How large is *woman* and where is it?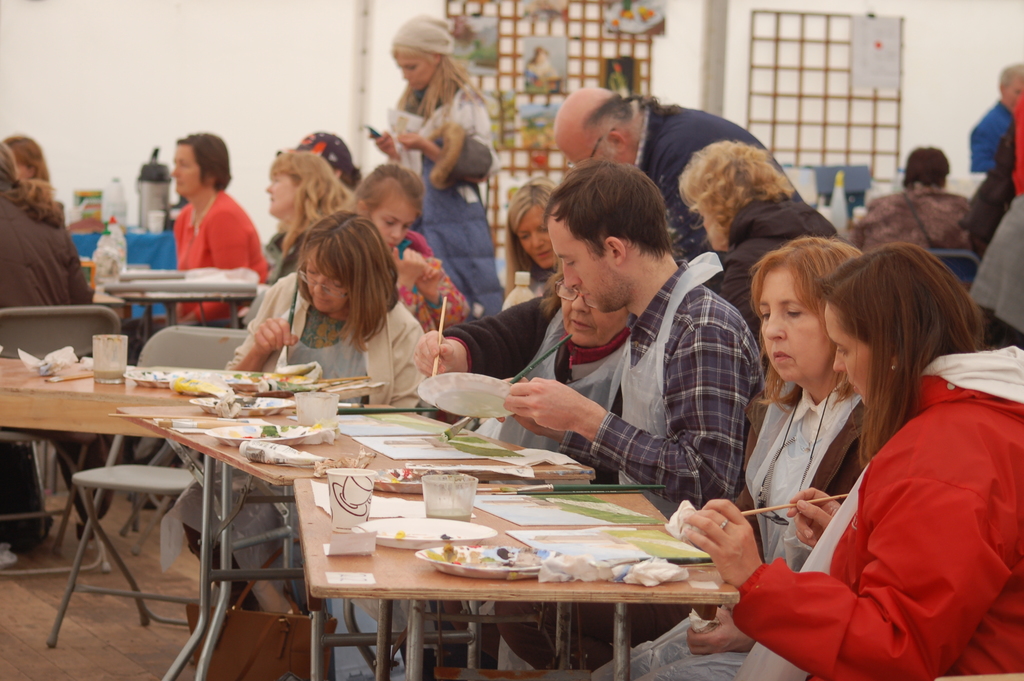
Bounding box: left=675, top=242, right=1023, bottom=676.
